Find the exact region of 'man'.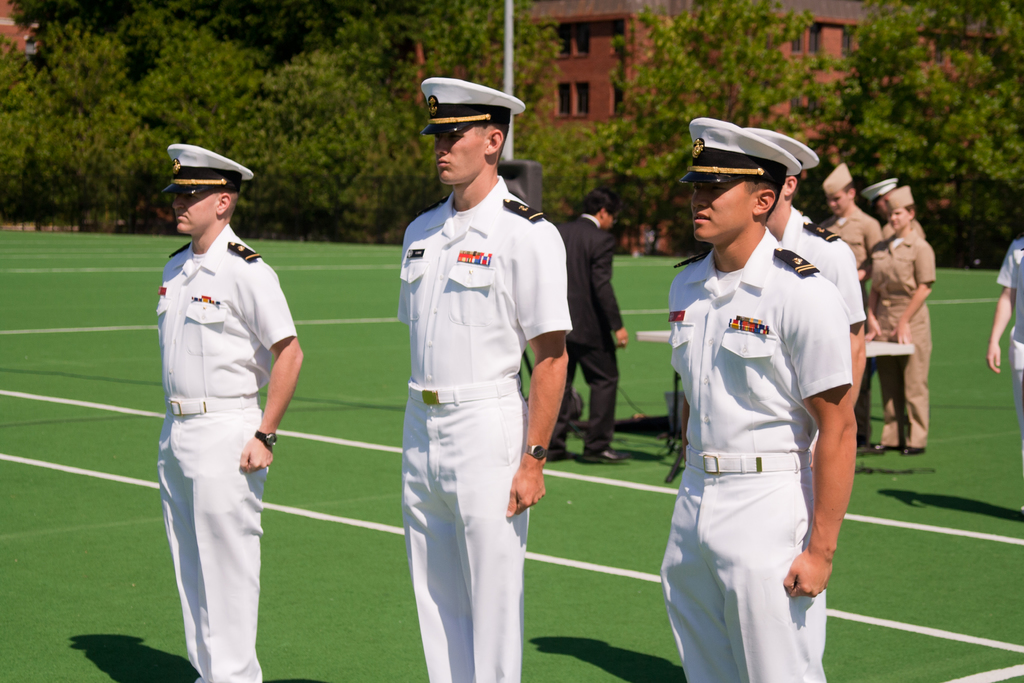
Exact region: detection(152, 142, 307, 682).
